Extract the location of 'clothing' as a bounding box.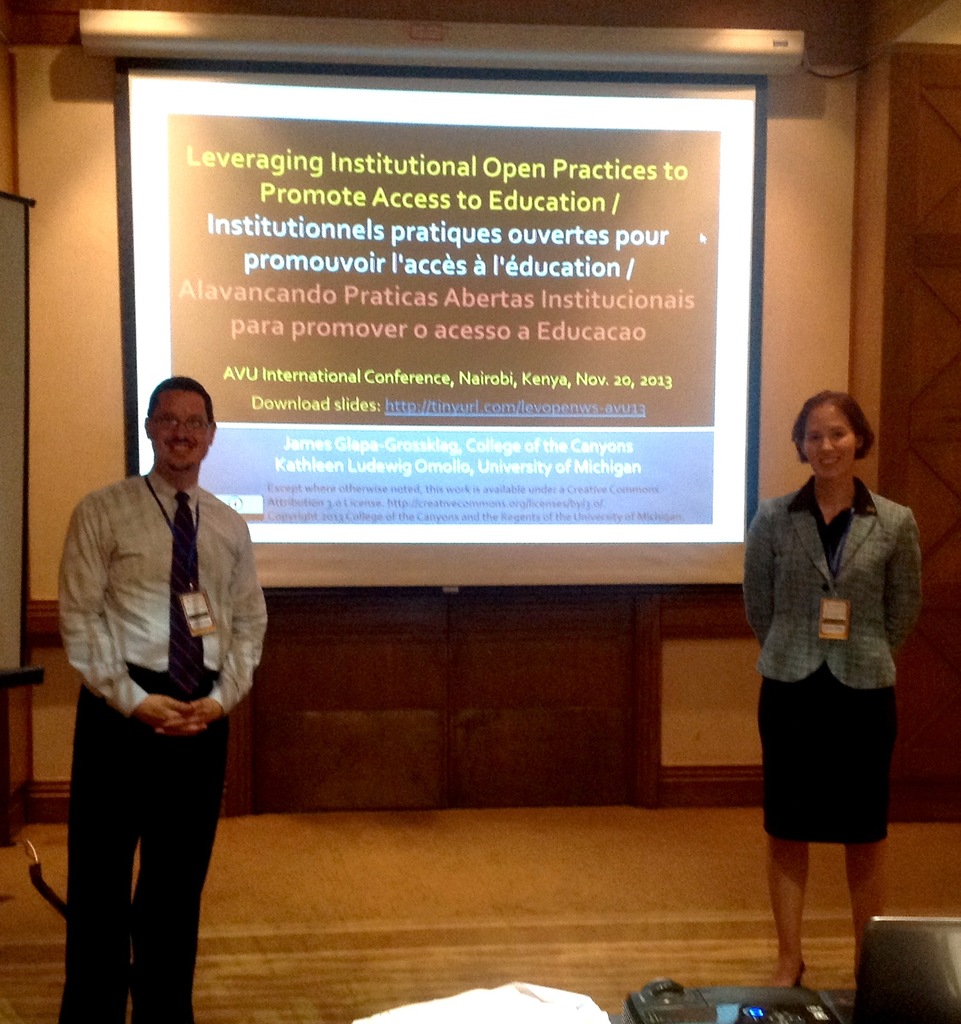
<bbox>742, 442, 928, 909</bbox>.
